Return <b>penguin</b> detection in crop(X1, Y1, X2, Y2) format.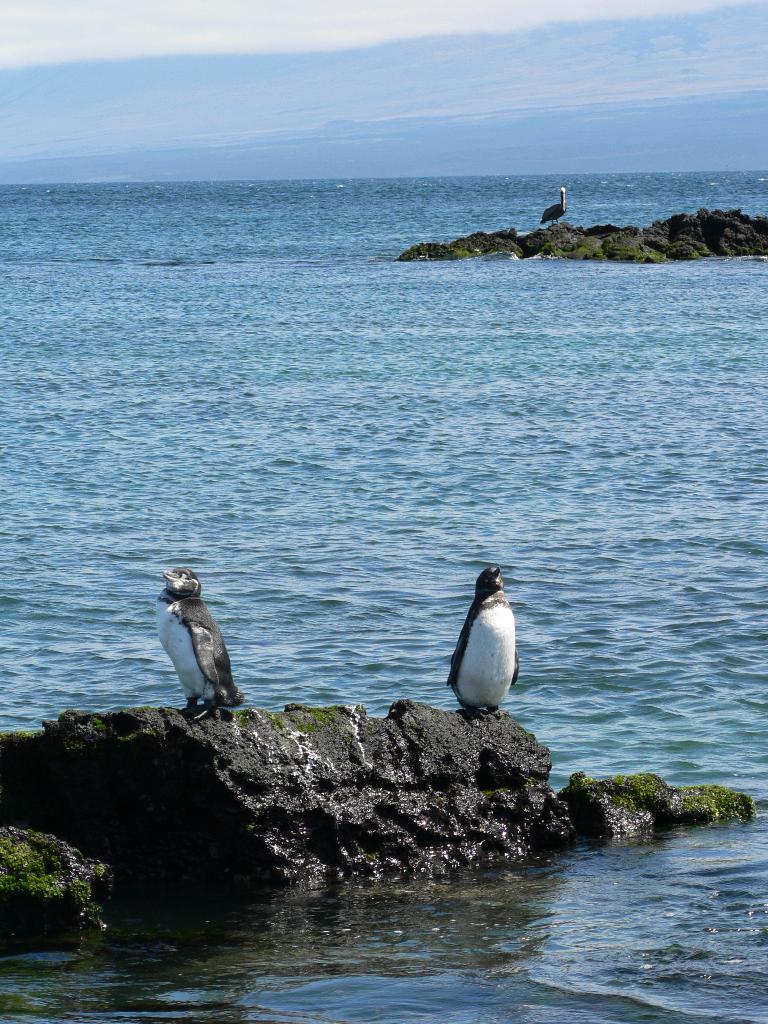
crop(150, 564, 253, 719).
